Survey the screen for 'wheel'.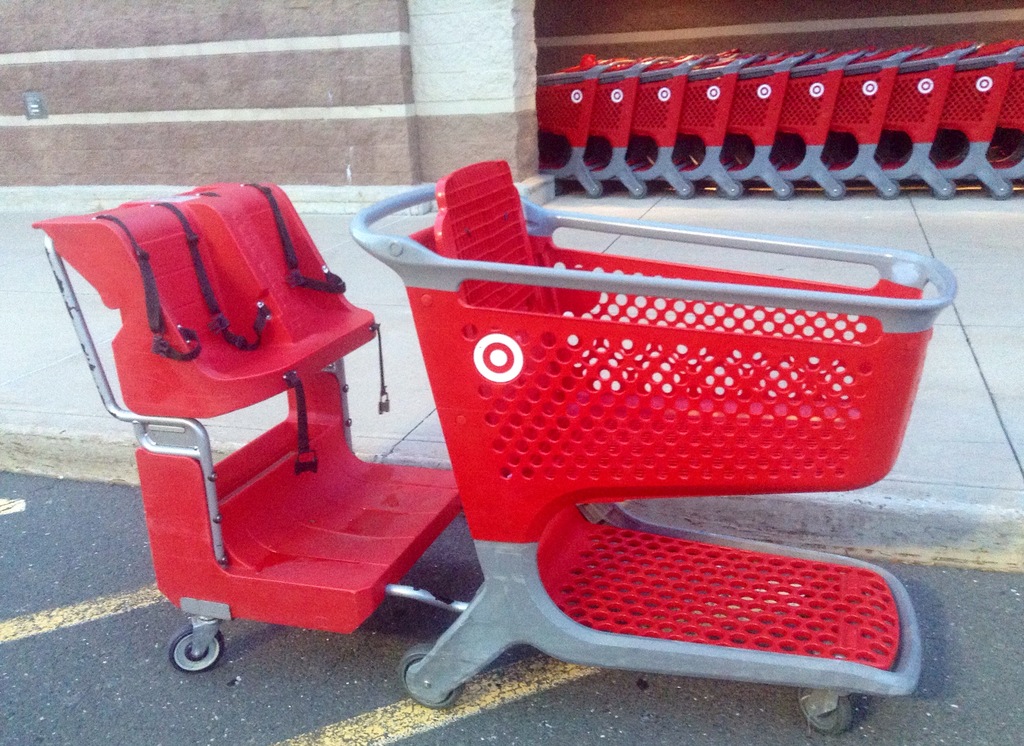
Survey found: {"left": 394, "top": 641, "right": 465, "bottom": 713}.
